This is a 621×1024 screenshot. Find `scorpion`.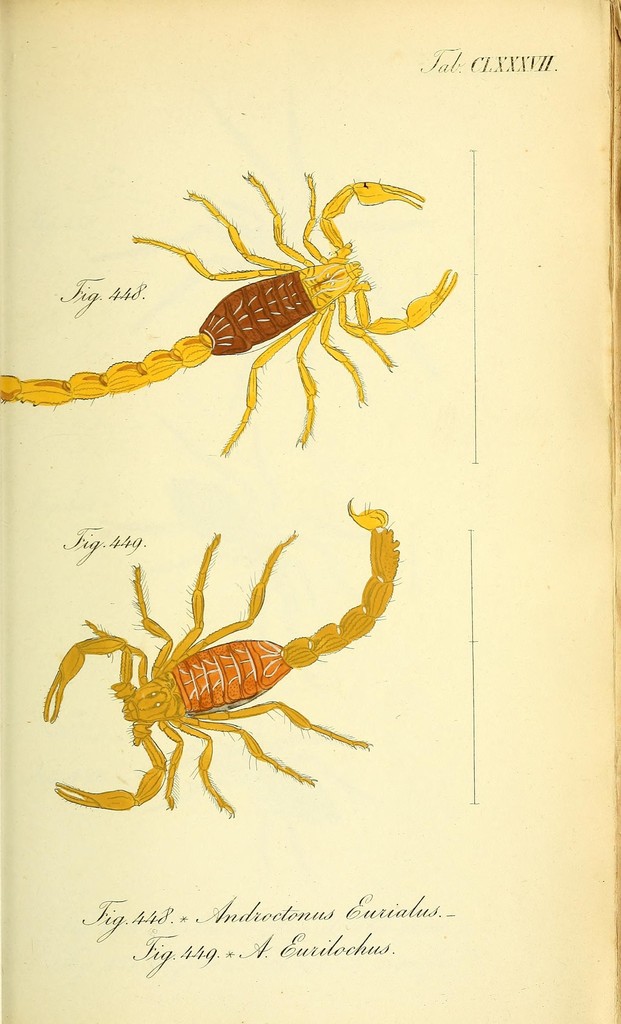
Bounding box: rect(38, 496, 399, 815).
